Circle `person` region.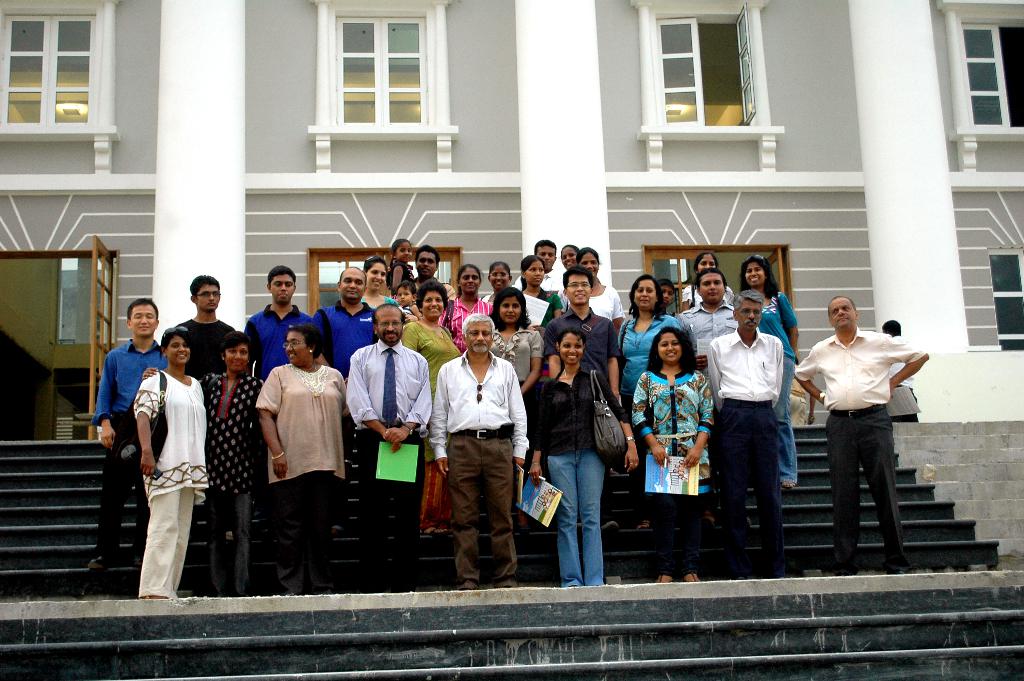
Region: [x1=311, y1=265, x2=378, y2=375].
